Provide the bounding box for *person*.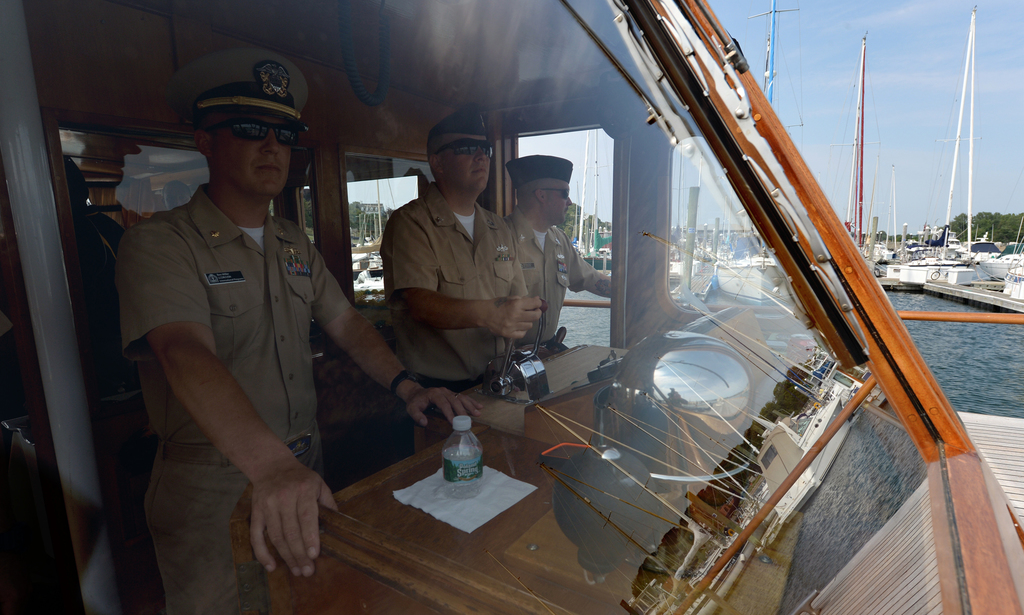
119,66,380,609.
